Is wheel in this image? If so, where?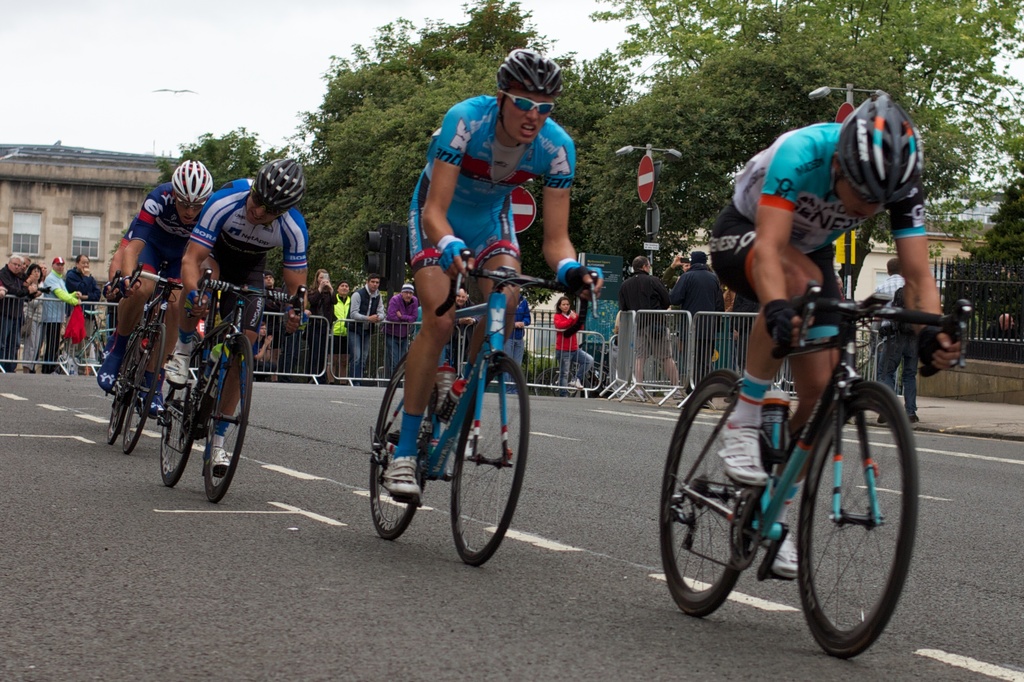
Yes, at <bbox>806, 387, 910, 658</bbox>.
